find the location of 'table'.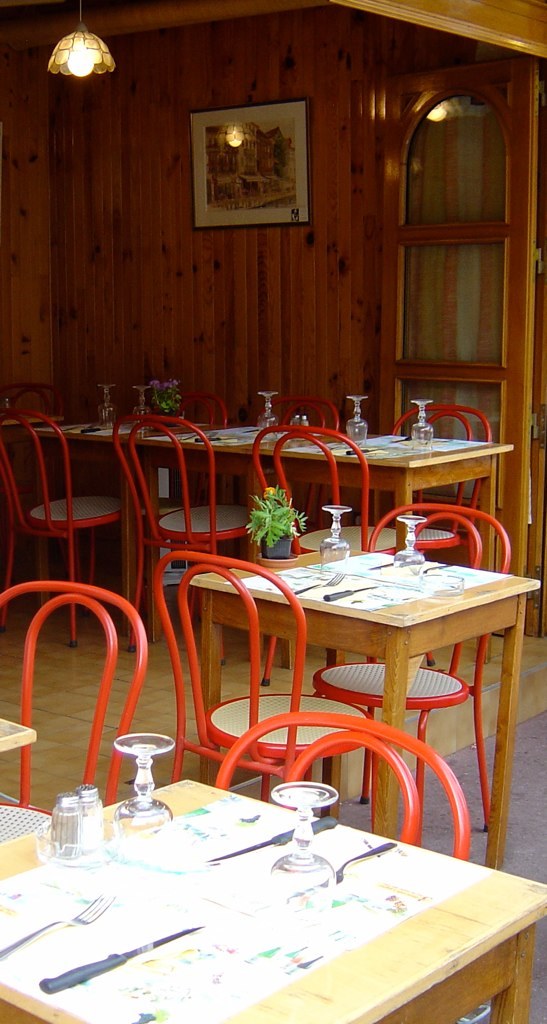
Location: [4,776,524,1023].
